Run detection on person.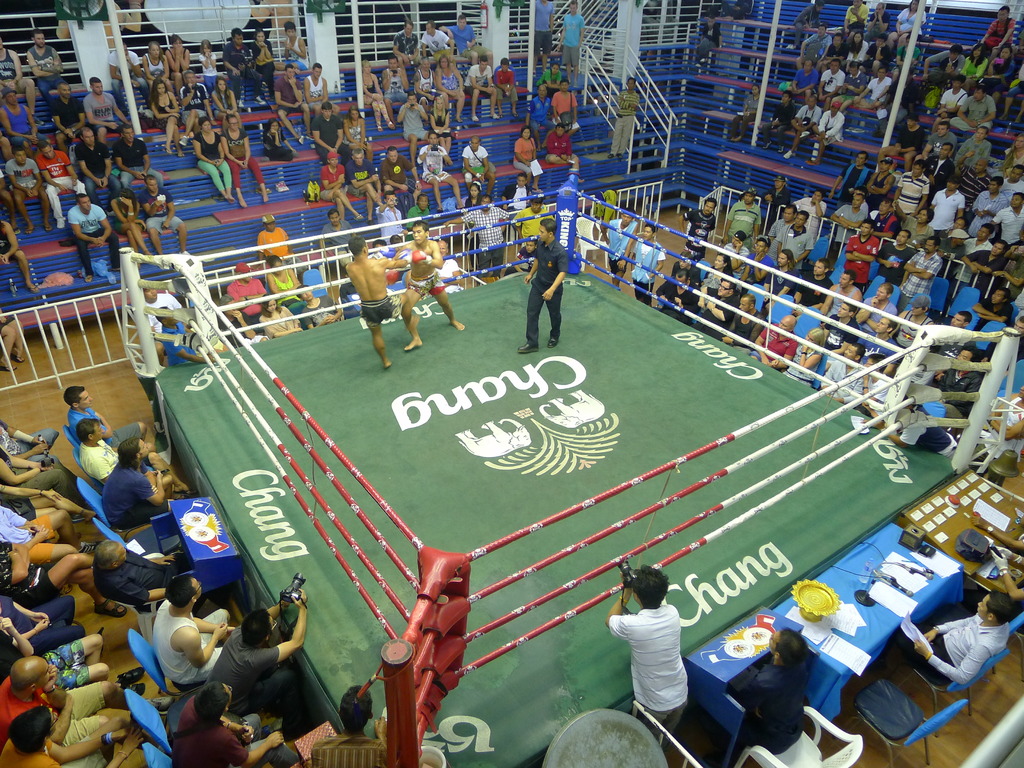
Result: 724 184 753 236.
